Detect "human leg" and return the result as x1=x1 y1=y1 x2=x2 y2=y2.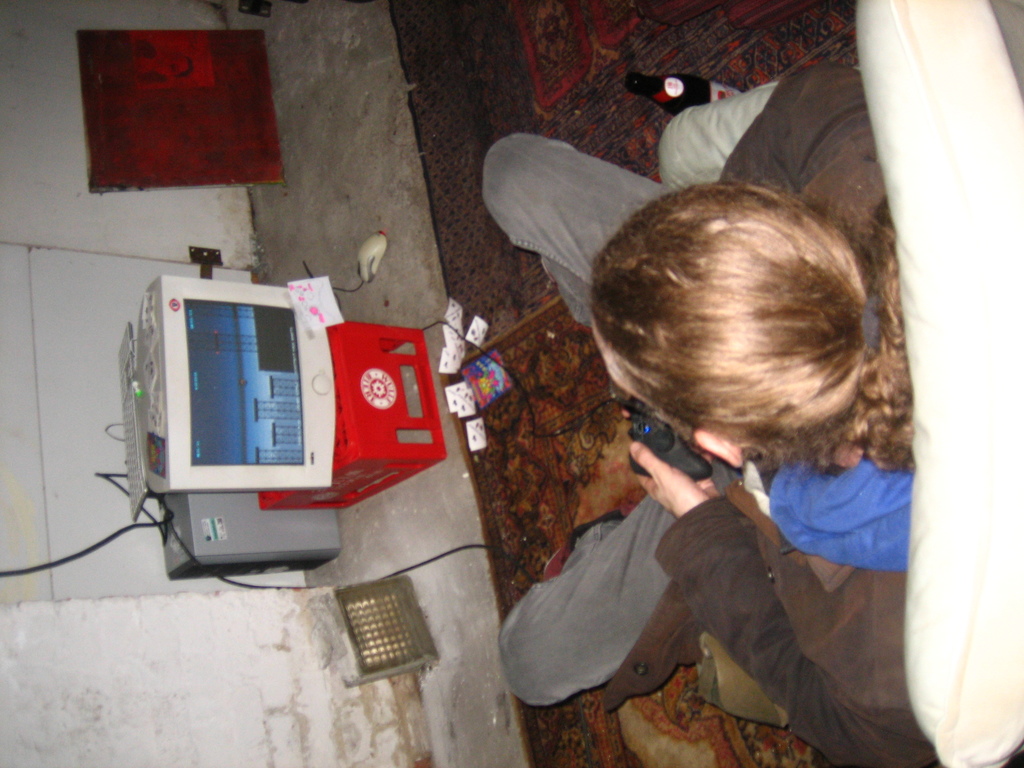
x1=494 y1=491 x2=678 y2=705.
